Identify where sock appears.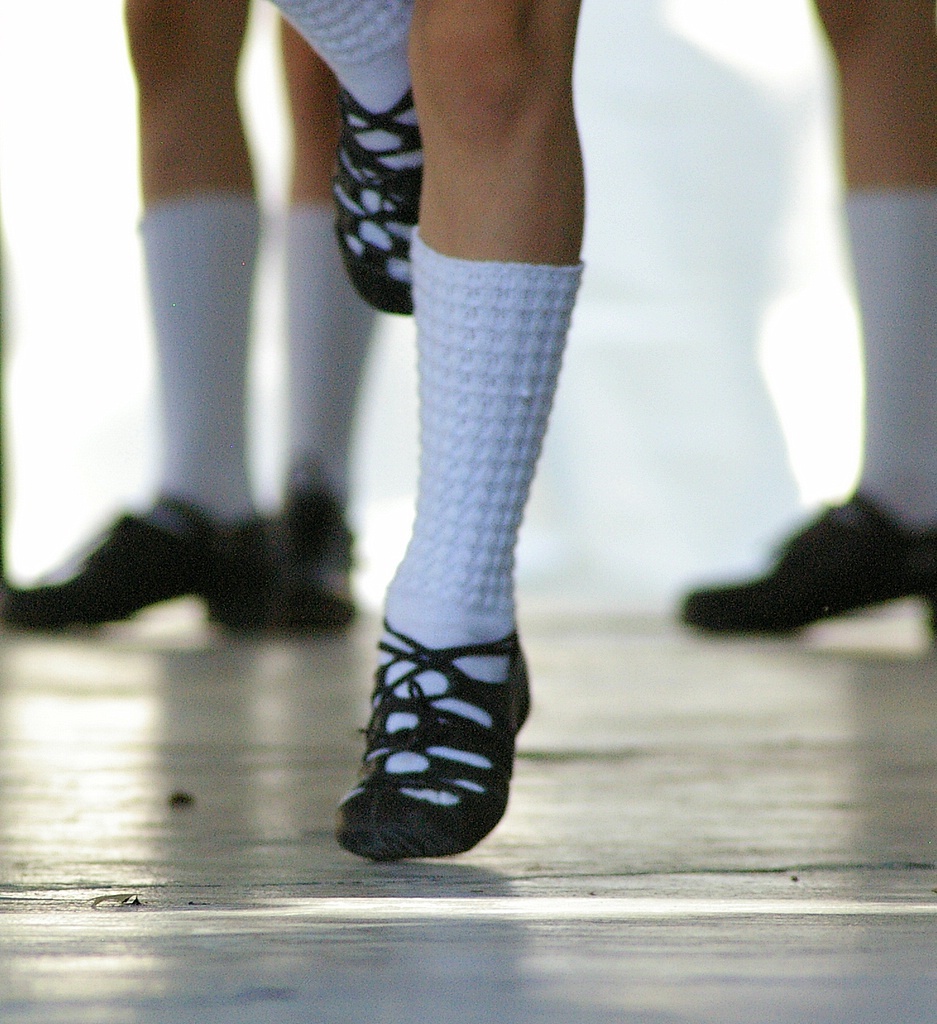
Appears at left=266, top=0, right=415, bottom=279.
